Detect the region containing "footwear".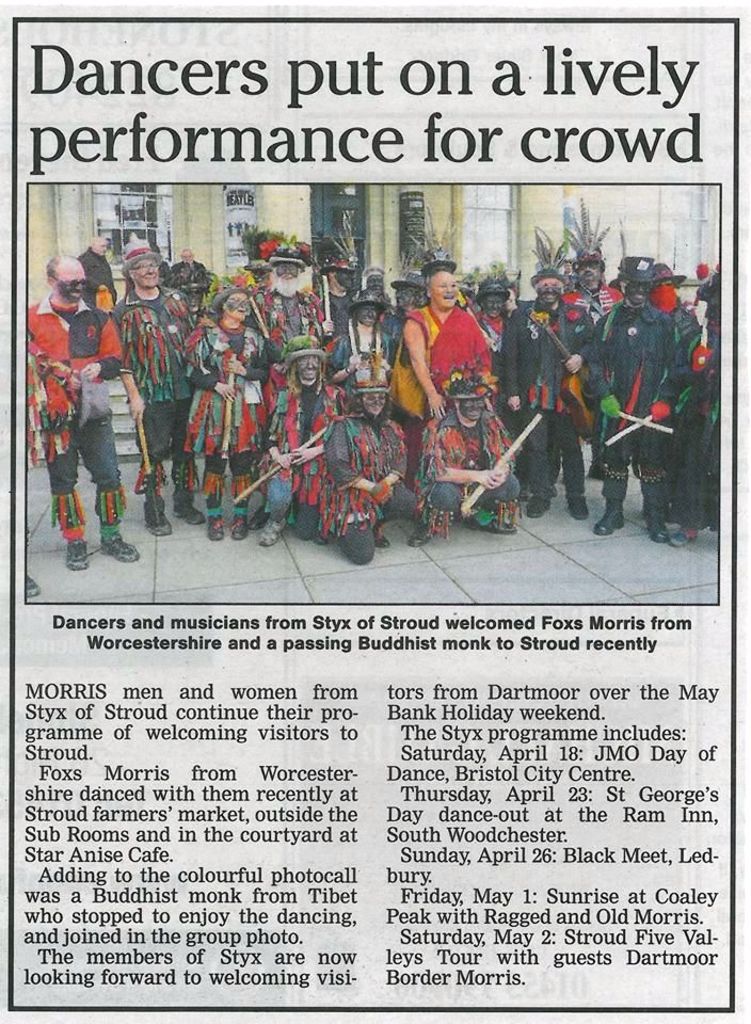
[x1=409, y1=521, x2=438, y2=543].
